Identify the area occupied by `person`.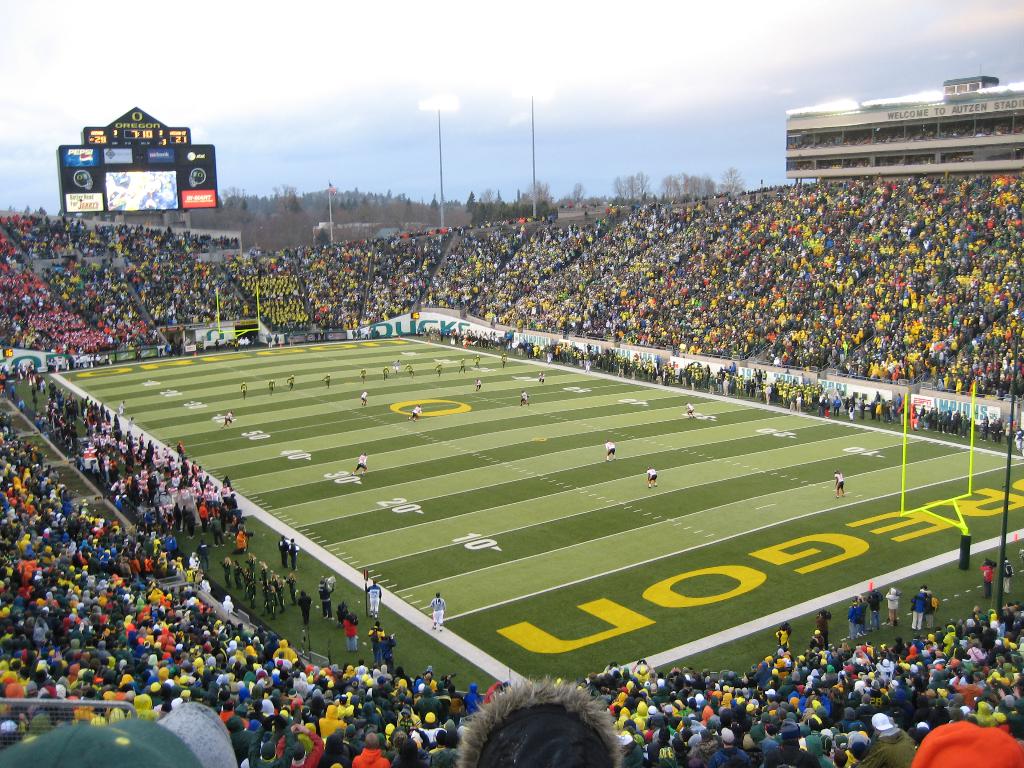
Area: 409:405:420:421.
